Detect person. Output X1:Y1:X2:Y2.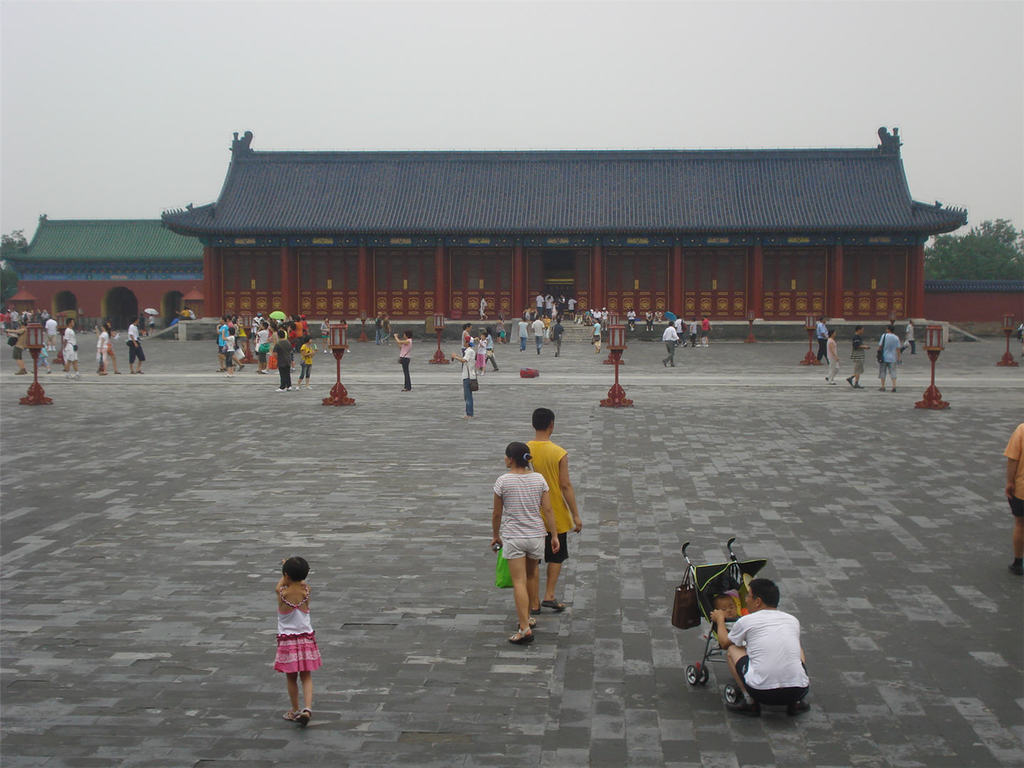
261:552:324:722.
